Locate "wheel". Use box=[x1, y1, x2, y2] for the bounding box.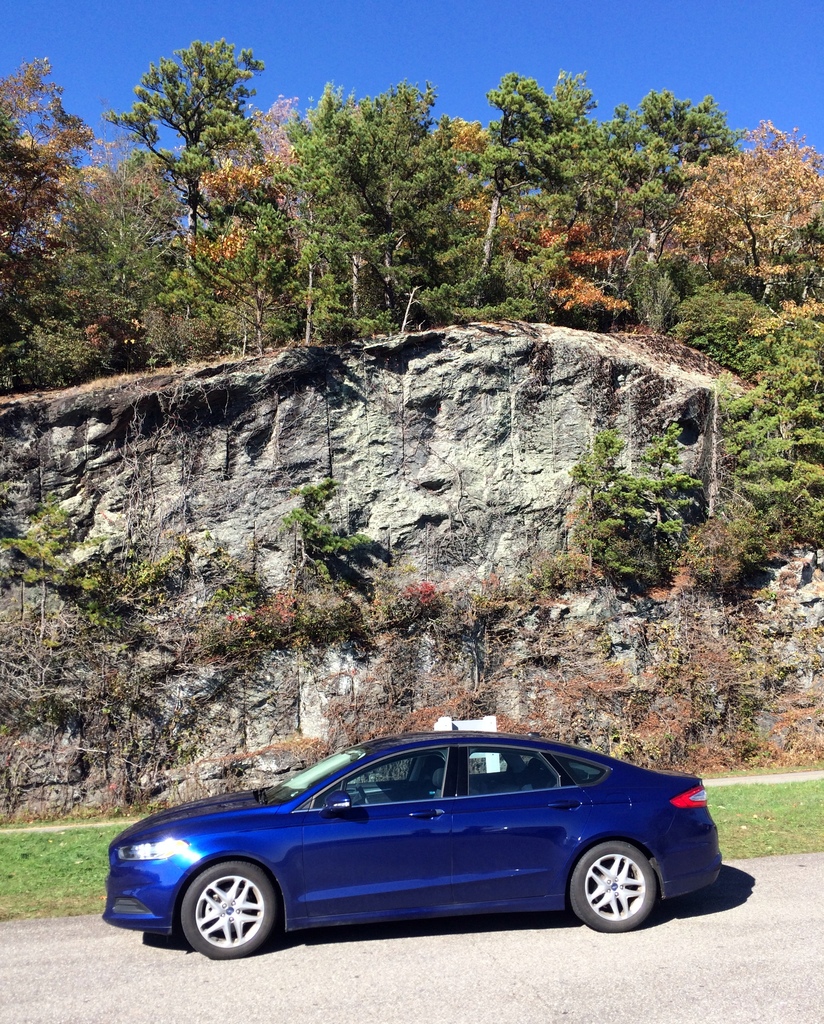
box=[173, 863, 281, 949].
